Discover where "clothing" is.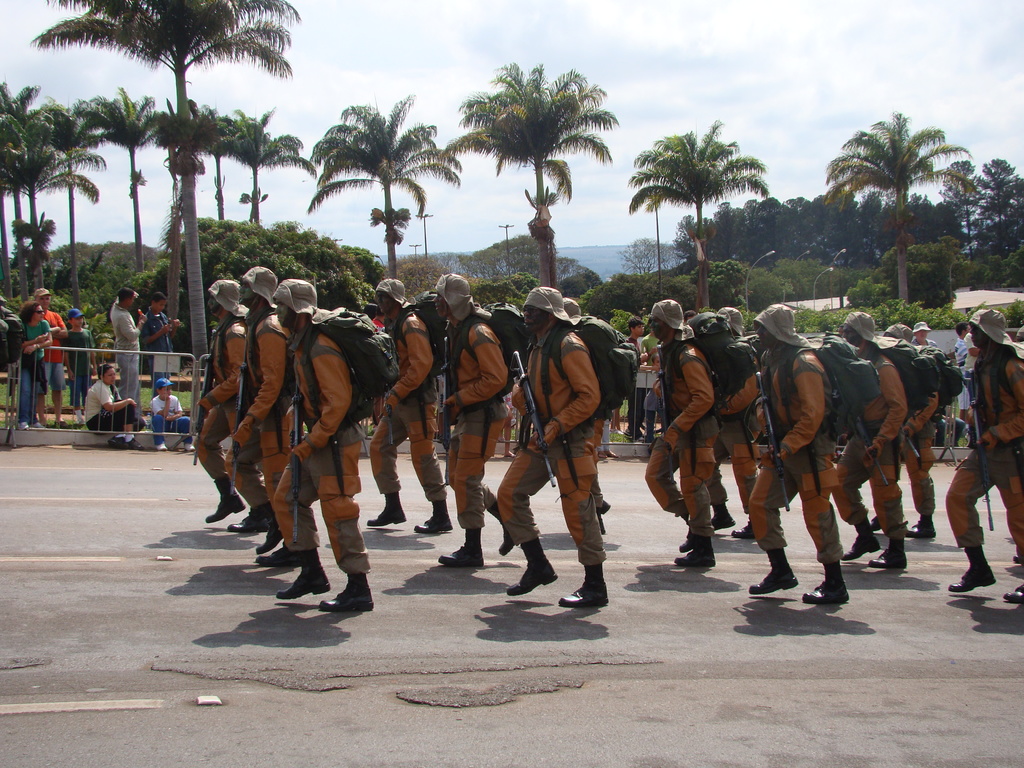
Discovered at l=705, t=332, r=764, b=535.
